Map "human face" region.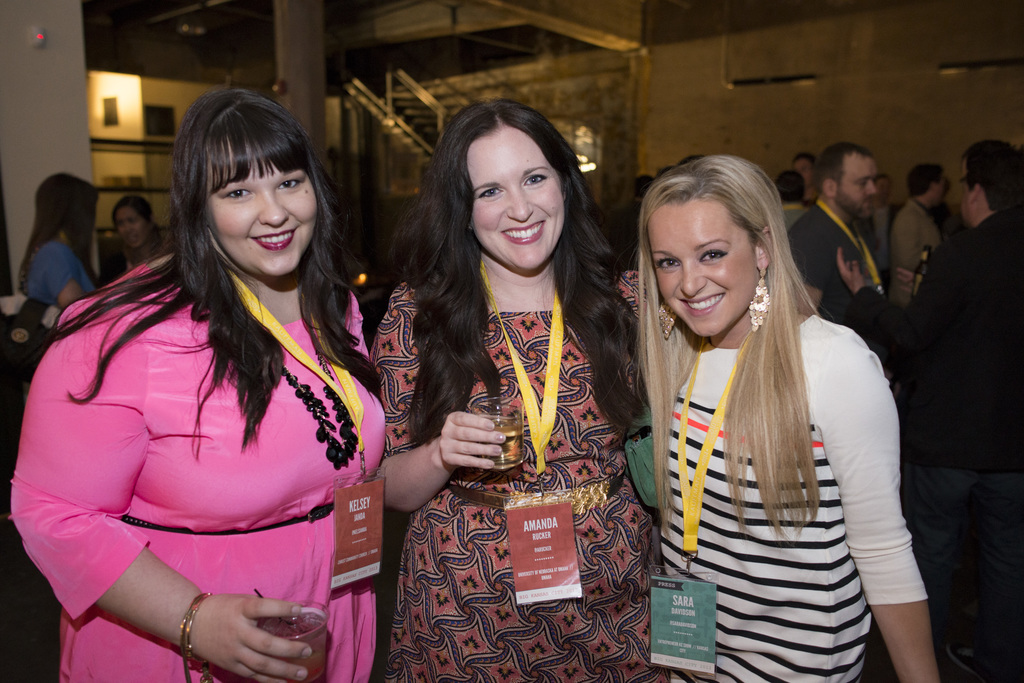
Mapped to (646,197,760,335).
